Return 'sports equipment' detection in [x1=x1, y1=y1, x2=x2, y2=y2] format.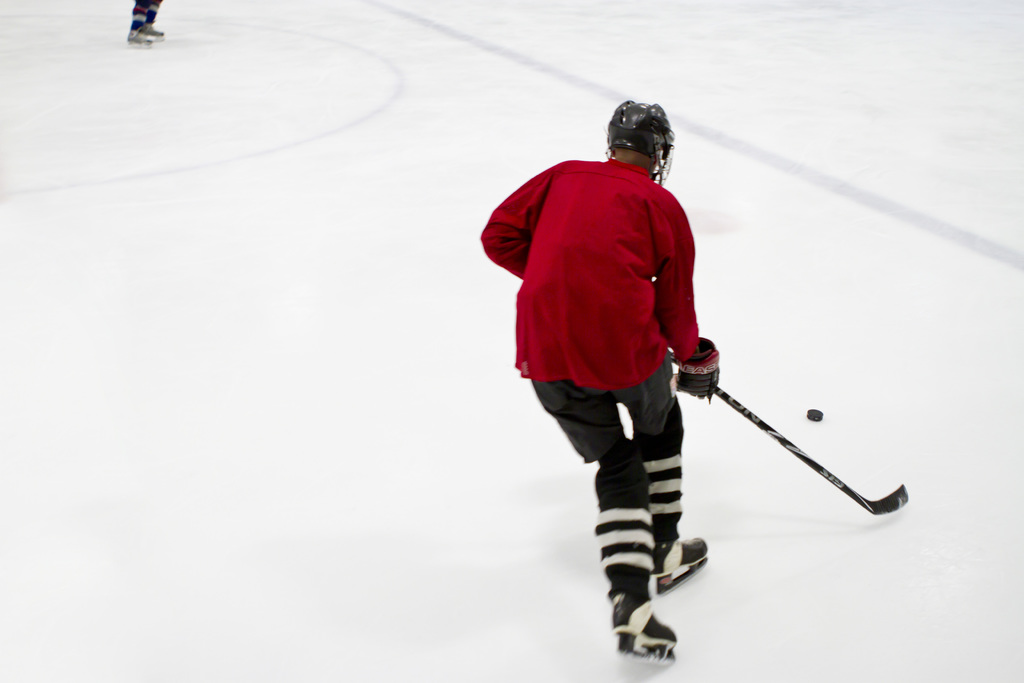
[x1=716, y1=383, x2=911, y2=514].
